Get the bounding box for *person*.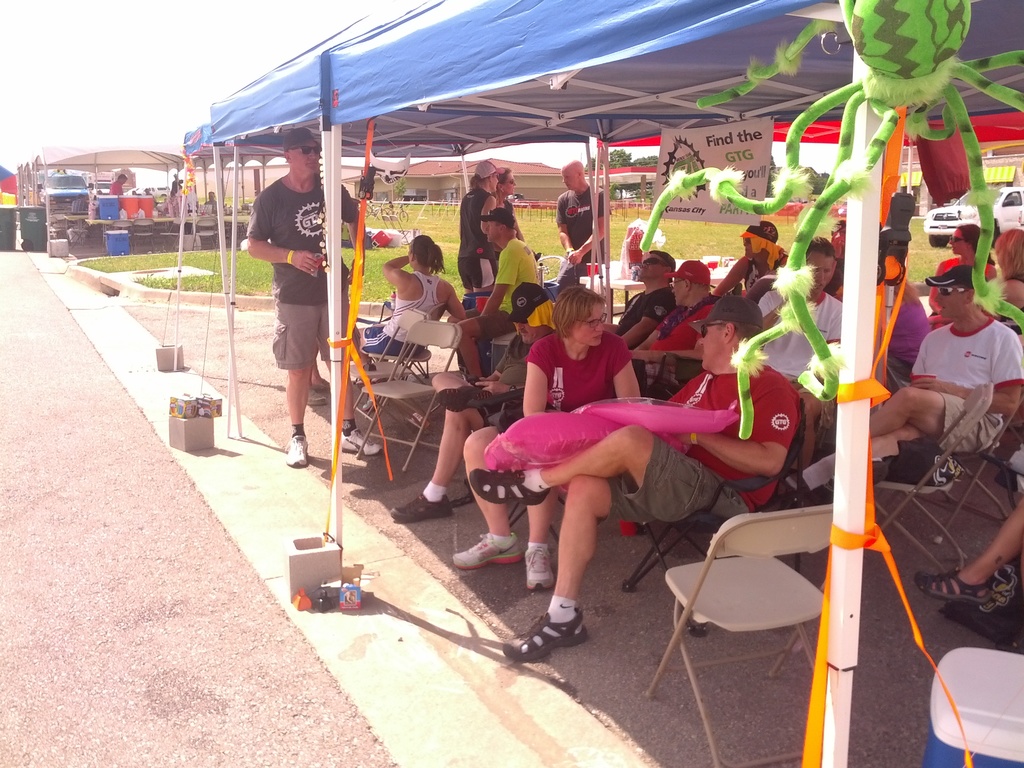
bbox=[707, 214, 784, 314].
